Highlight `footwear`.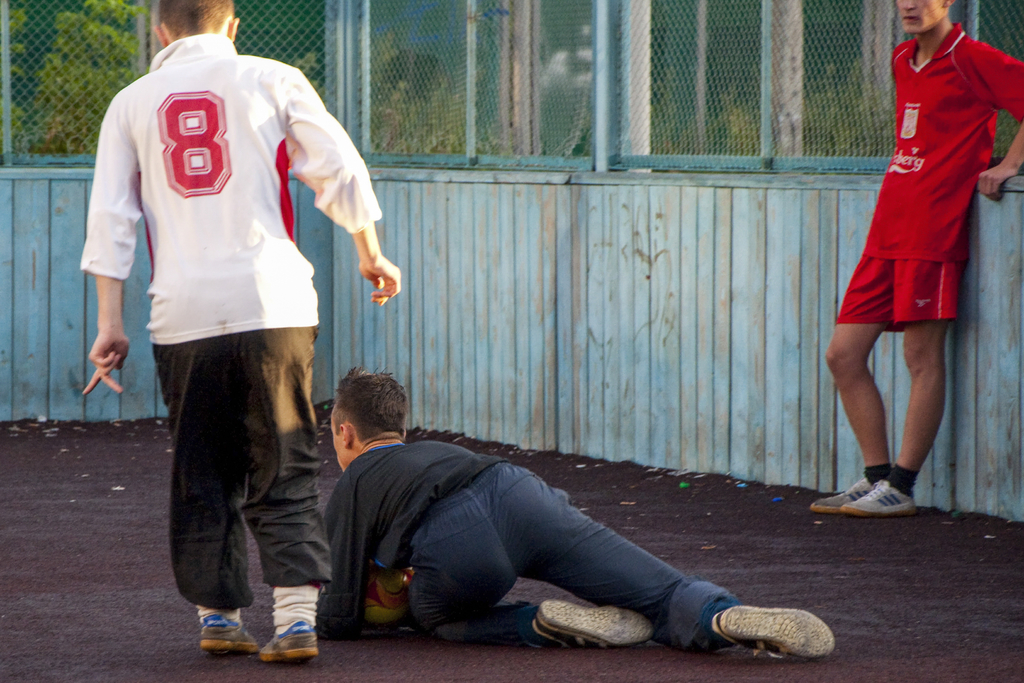
Highlighted region: <region>831, 472, 925, 533</region>.
